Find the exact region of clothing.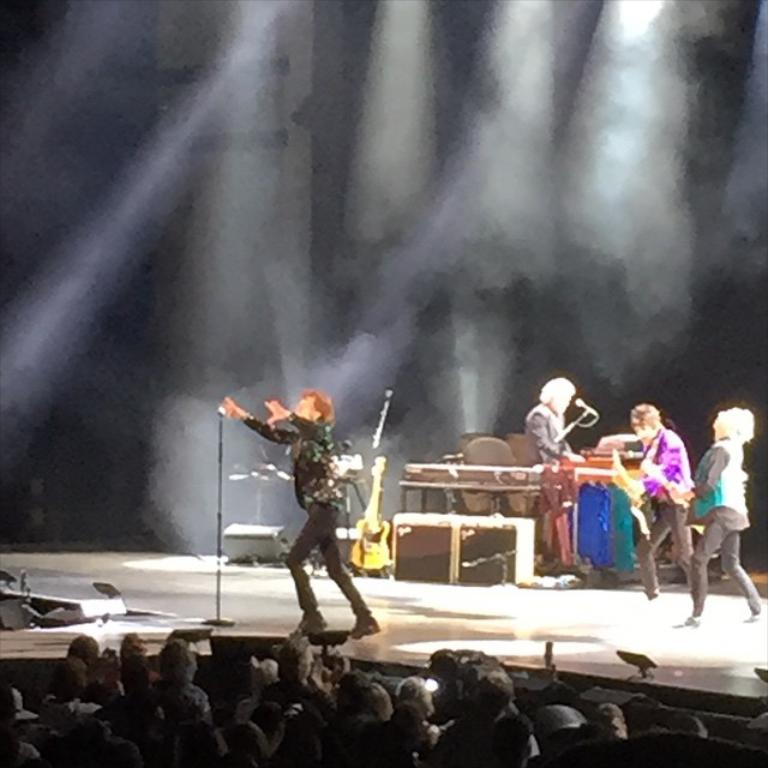
Exact region: [526,396,558,473].
